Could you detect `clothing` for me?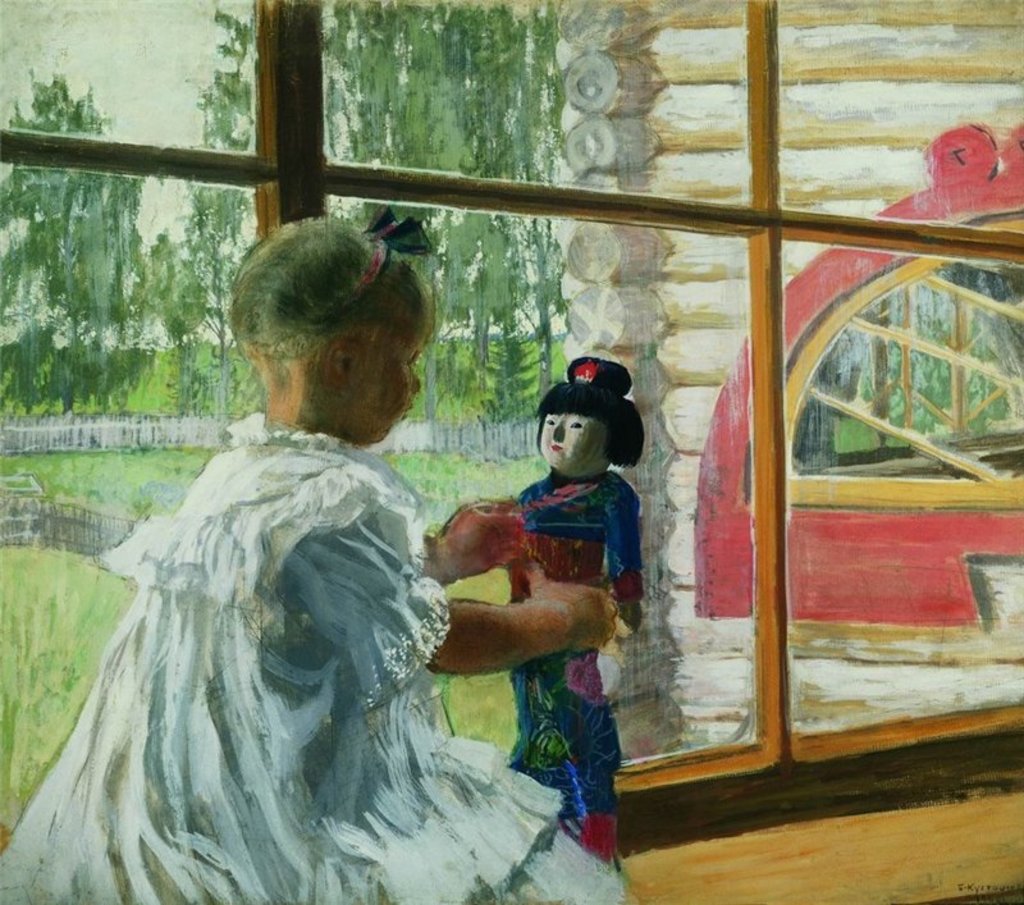
Detection result: bbox(31, 366, 517, 904).
